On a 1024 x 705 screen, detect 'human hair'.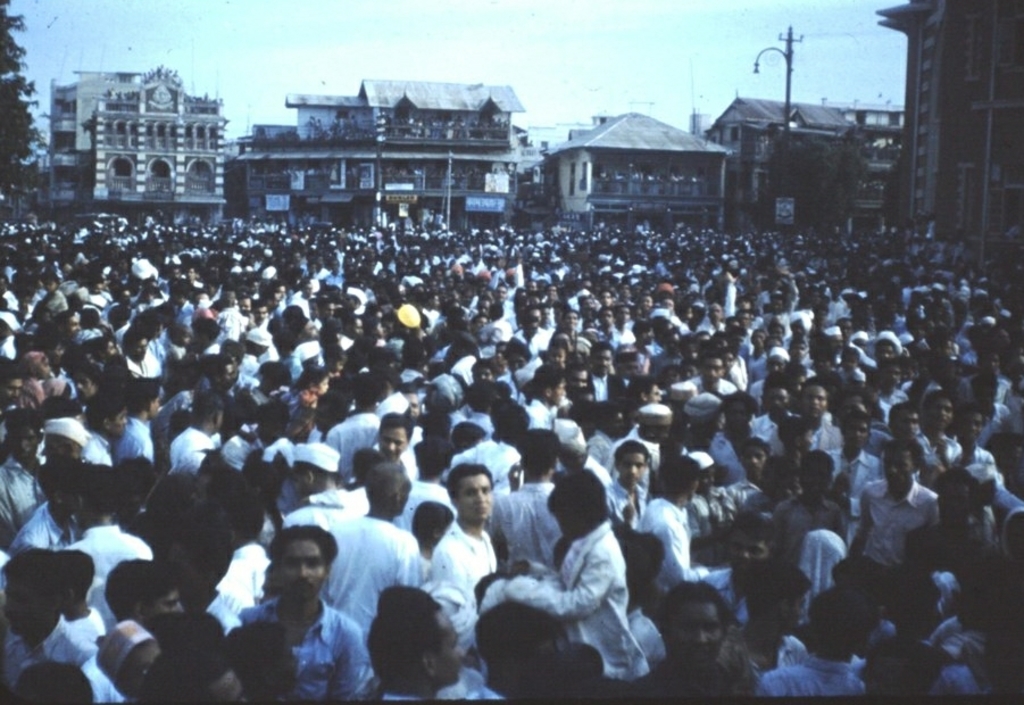
BBox(625, 528, 668, 592).
